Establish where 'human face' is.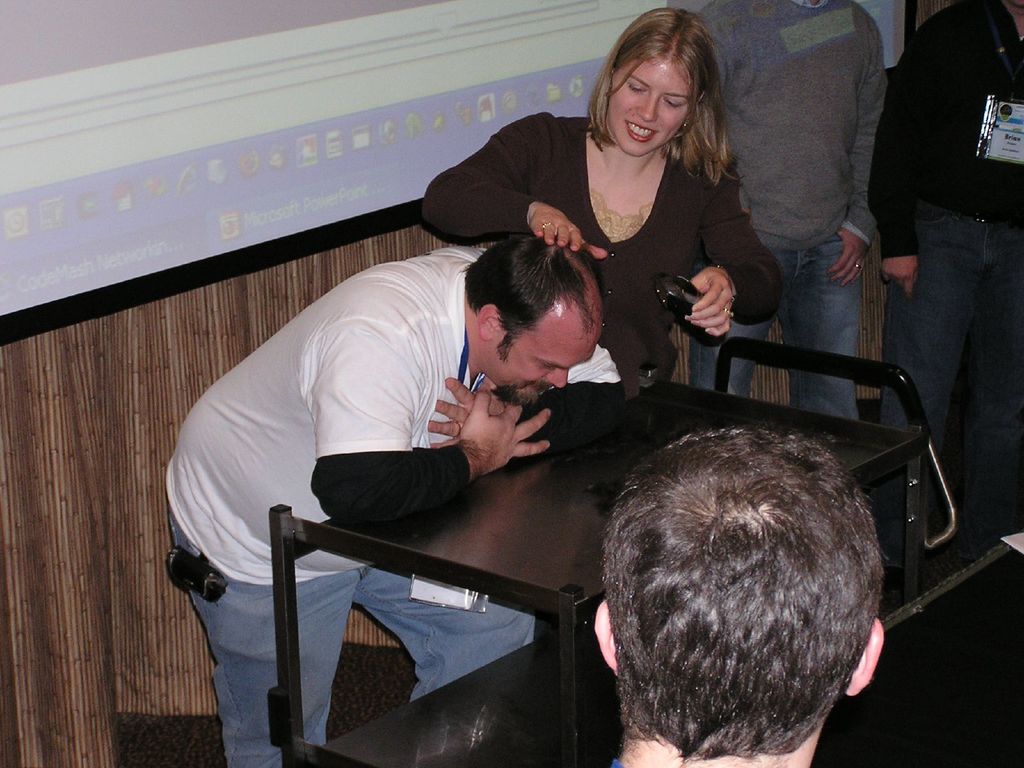
Established at 604, 54, 691, 157.
